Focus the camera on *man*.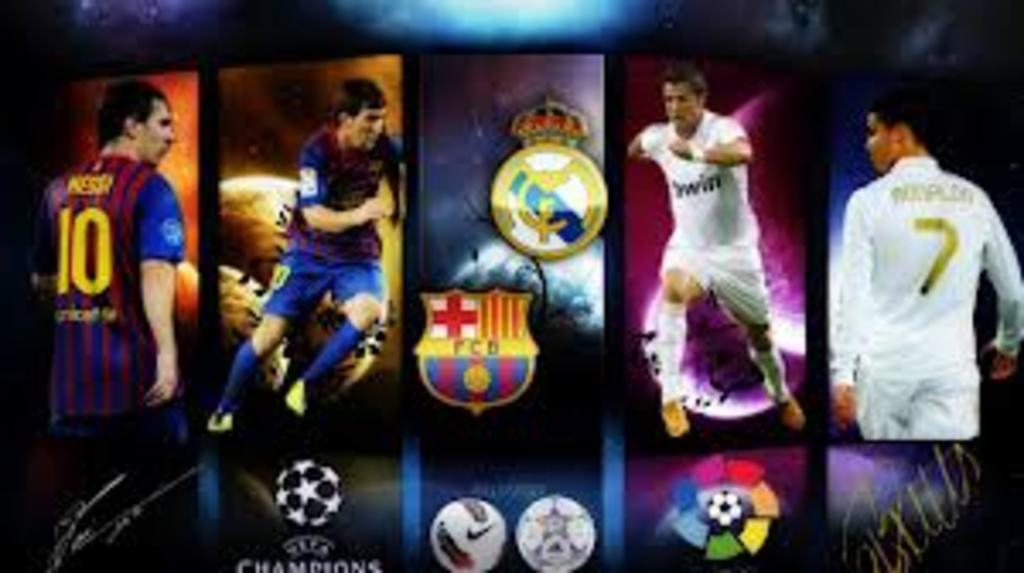
Focus region: 215 75 406 437.
